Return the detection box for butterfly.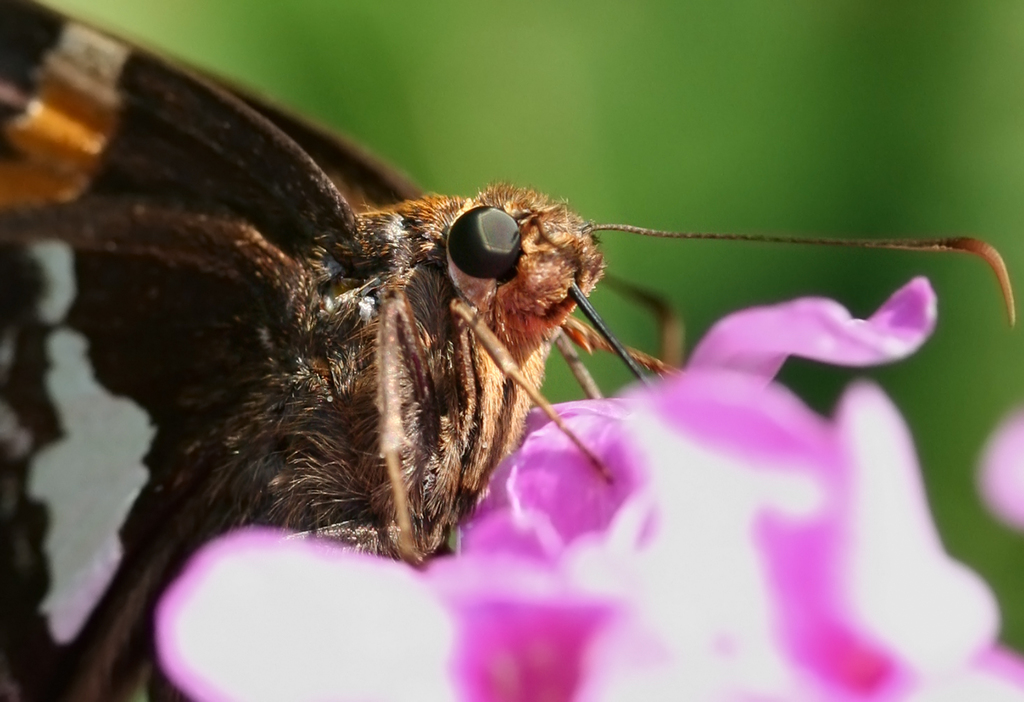
(0, 0, 1016, 701).
